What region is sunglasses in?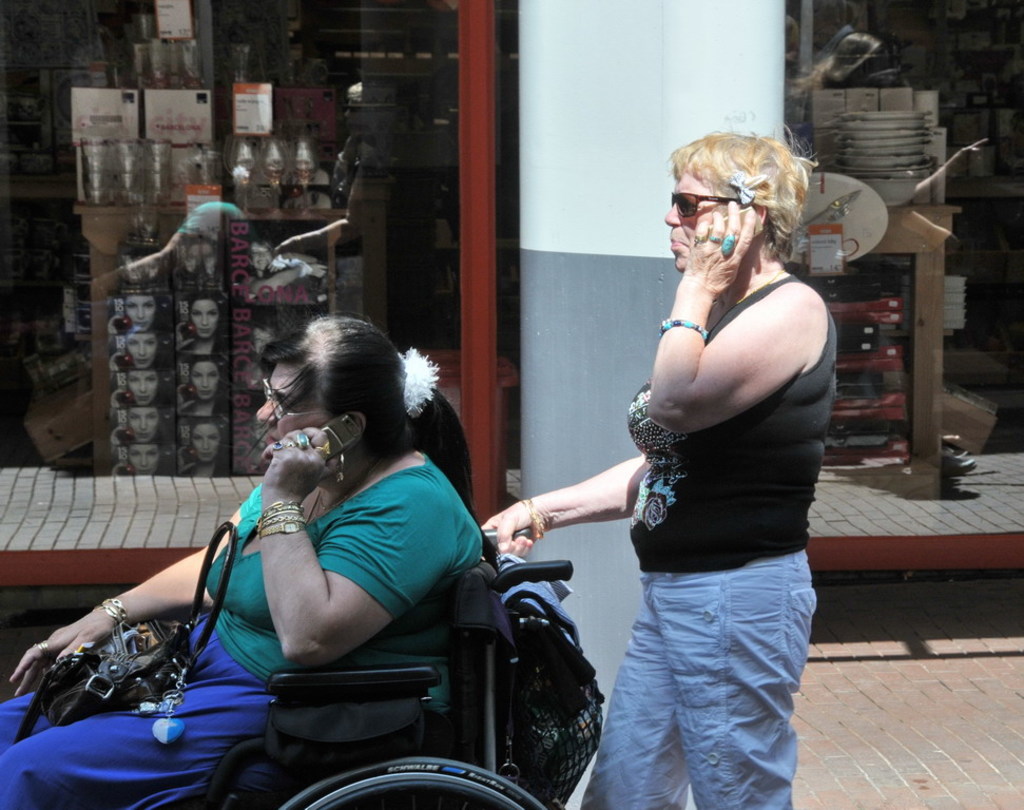
left=672, top=195, right=739, bottom=215.
